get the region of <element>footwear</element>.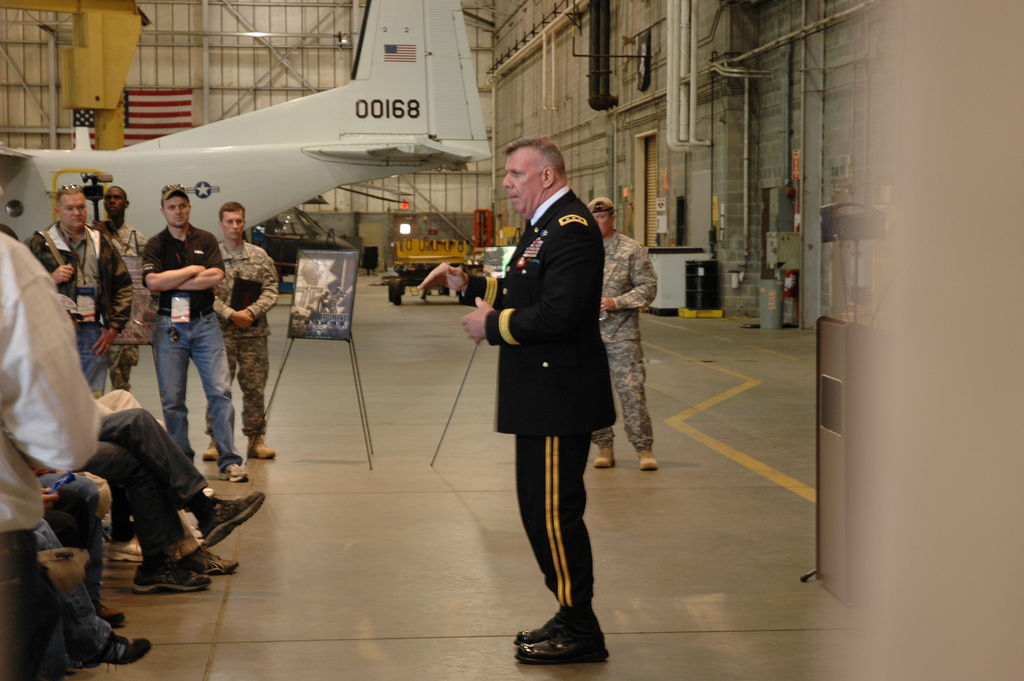
97, 605, 123, 623.
